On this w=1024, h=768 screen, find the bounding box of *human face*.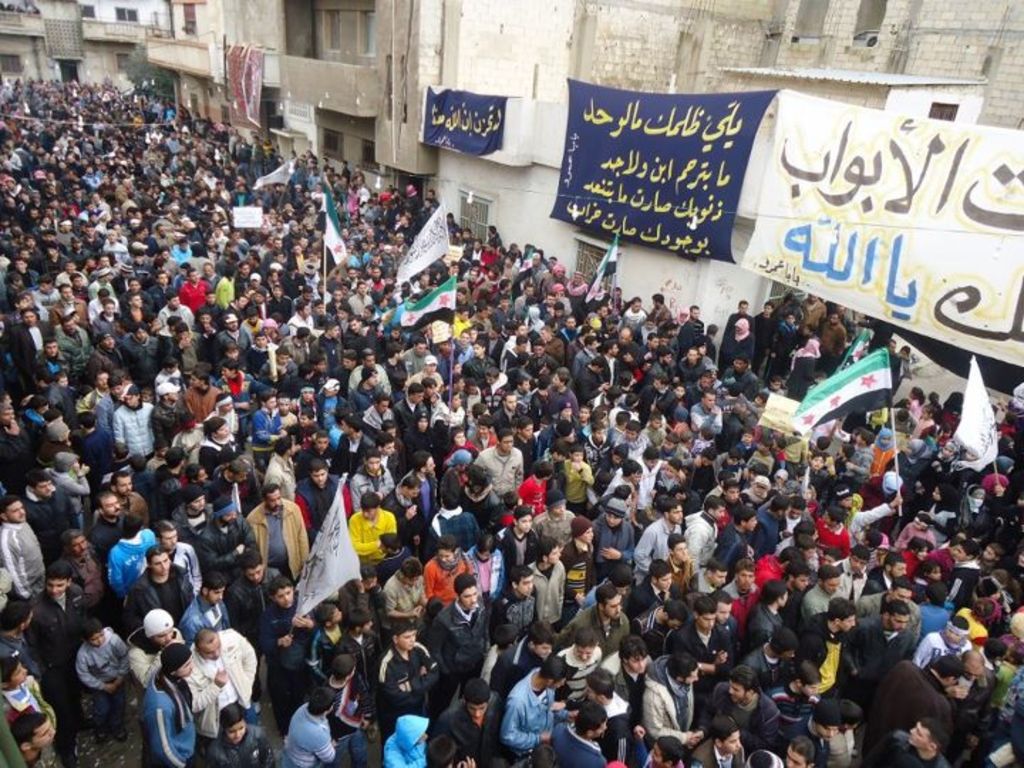
Bounding box: detection(226, 722, 245, 742).
